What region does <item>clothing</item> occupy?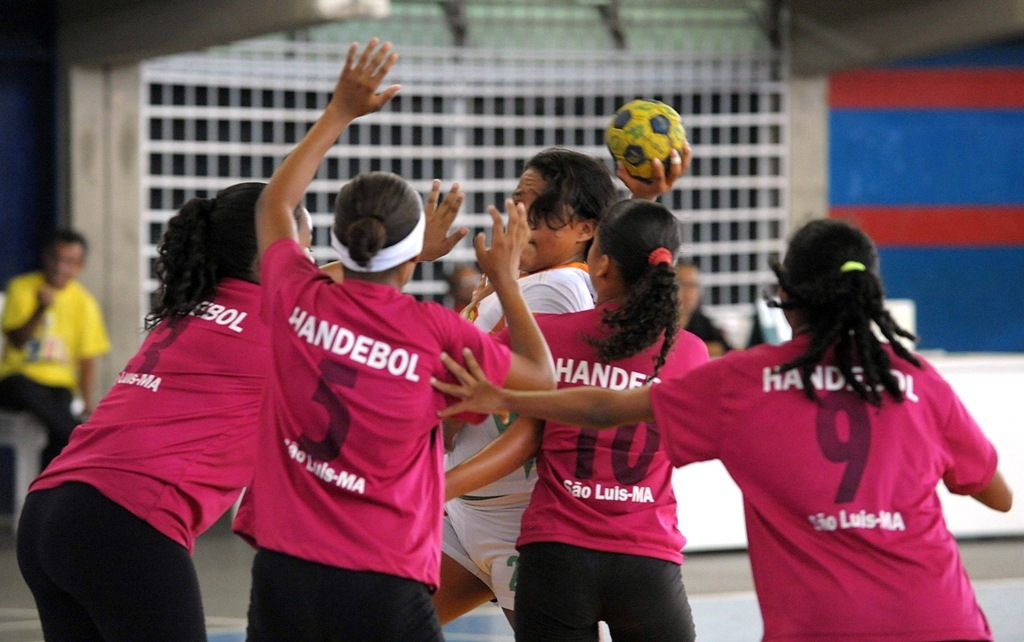
BBox(669, 310, 987, 624).
